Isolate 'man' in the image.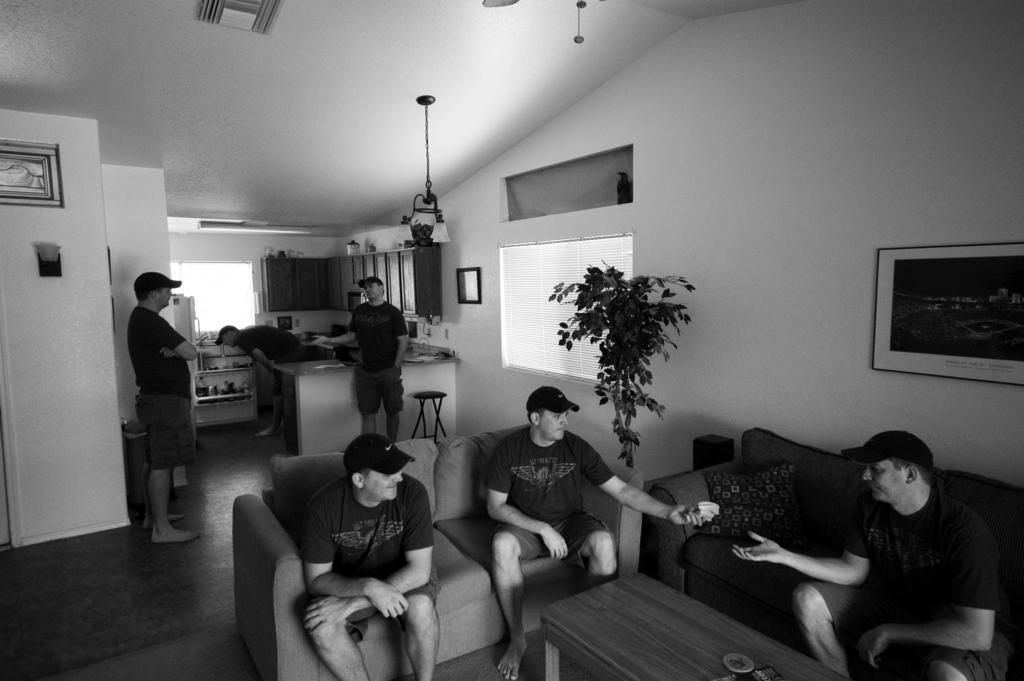
Isolated region: box=[116, 274, 199, 543].
